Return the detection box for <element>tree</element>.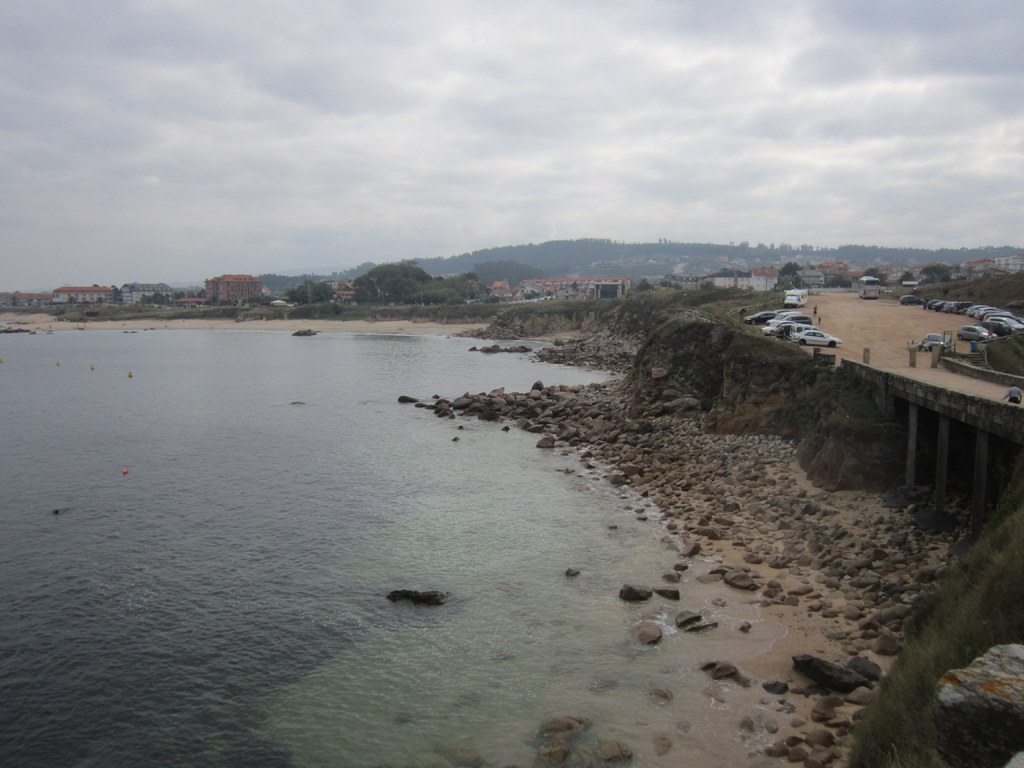
locate(484, 291, 500, 307).
